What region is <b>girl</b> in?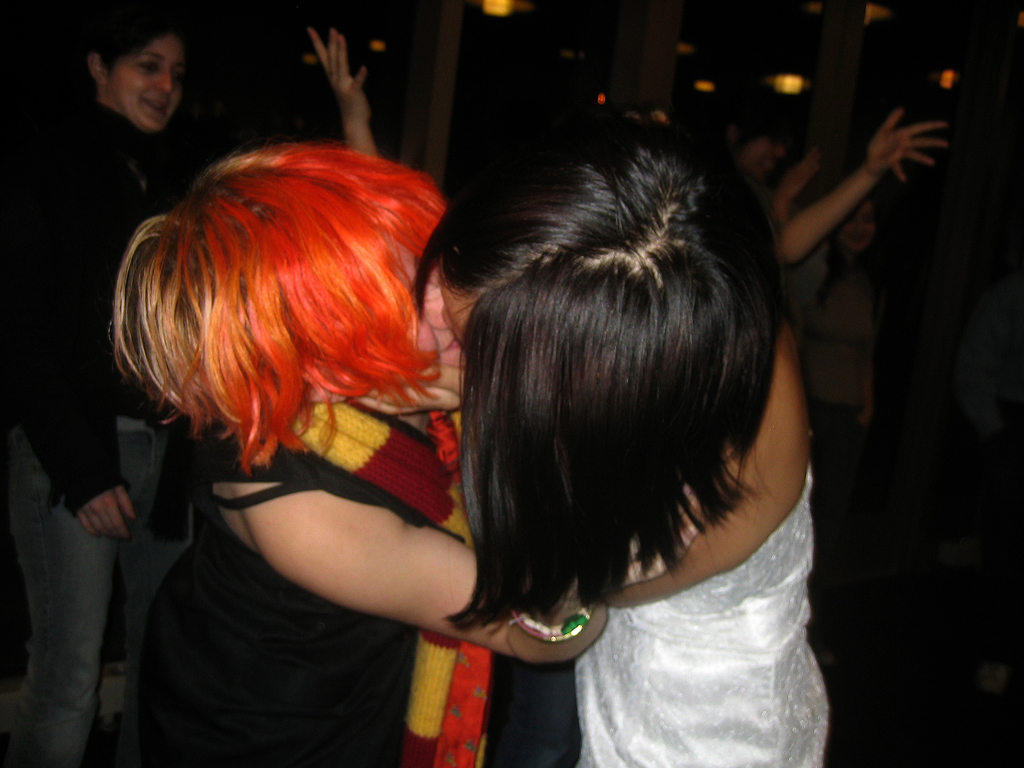
Rect(142, 137, 460, 767).
